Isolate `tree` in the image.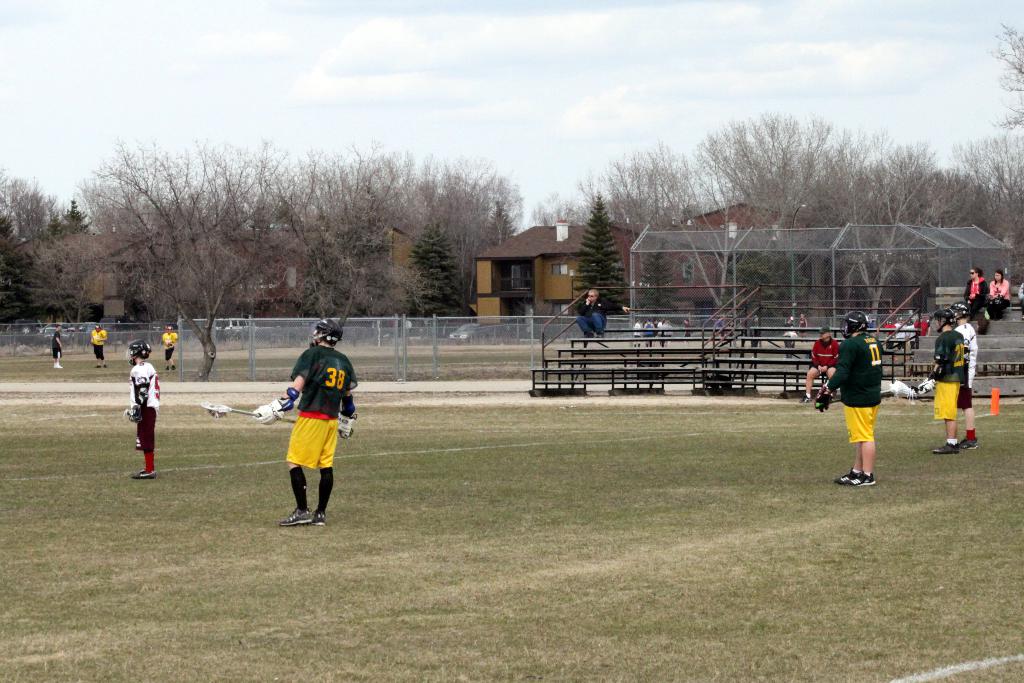
Isolated region: (290,142,521,332).
